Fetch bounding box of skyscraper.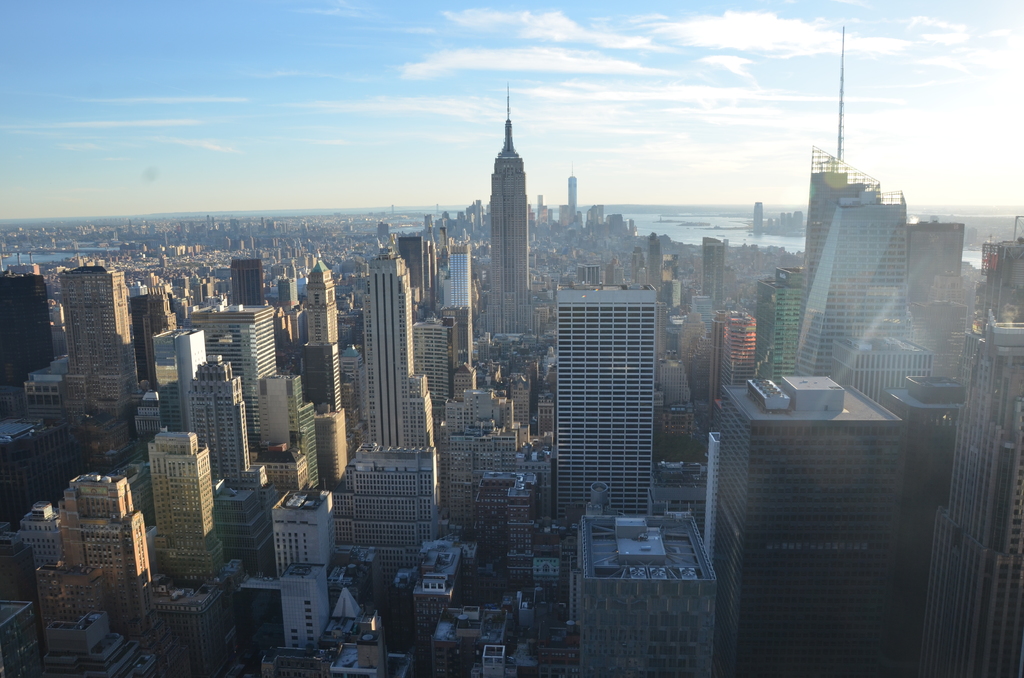
Bbox: 556:286:657:517.
